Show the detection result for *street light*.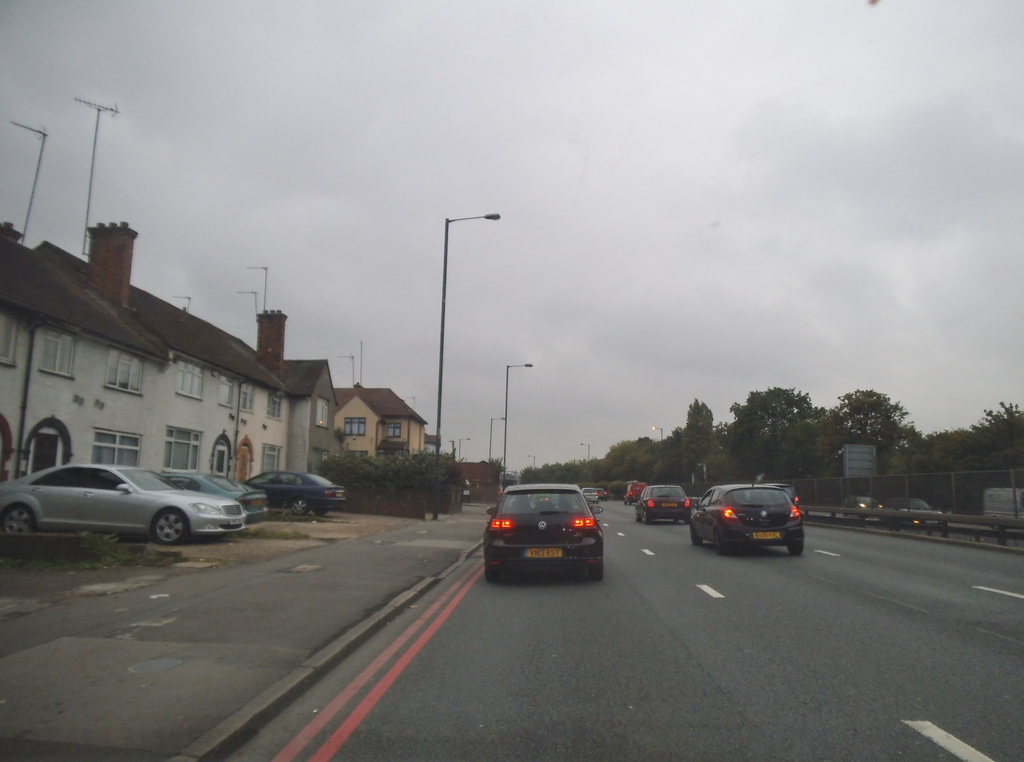
pyautogui.locateOnScreen(644, 425, 662, 440).
